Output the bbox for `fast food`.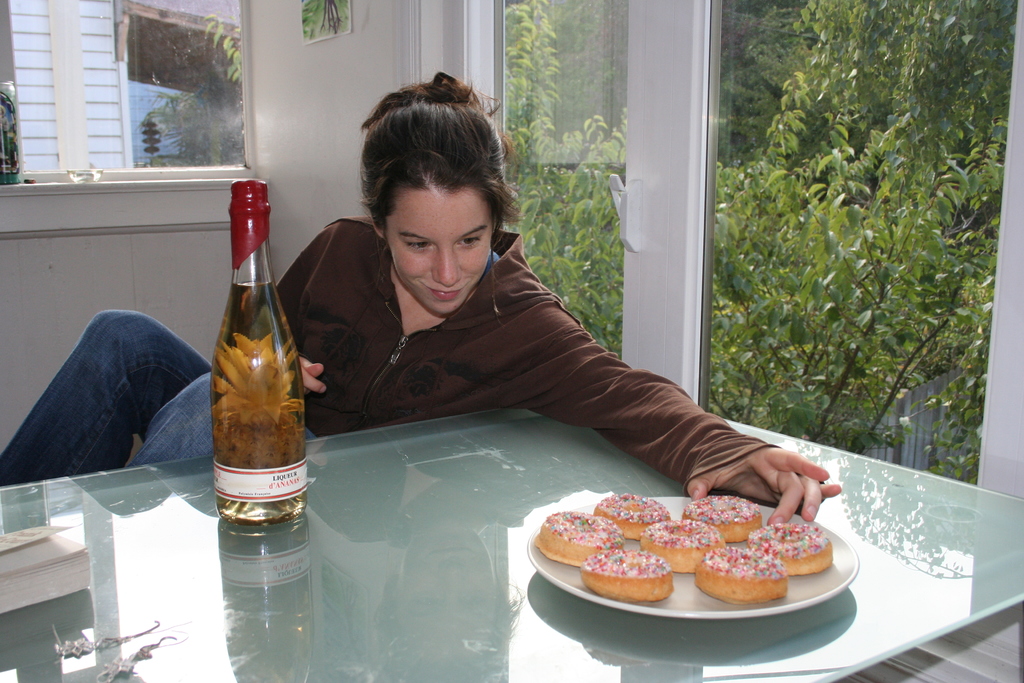
[x1=636, y1=518, x2=727, y2=583].
